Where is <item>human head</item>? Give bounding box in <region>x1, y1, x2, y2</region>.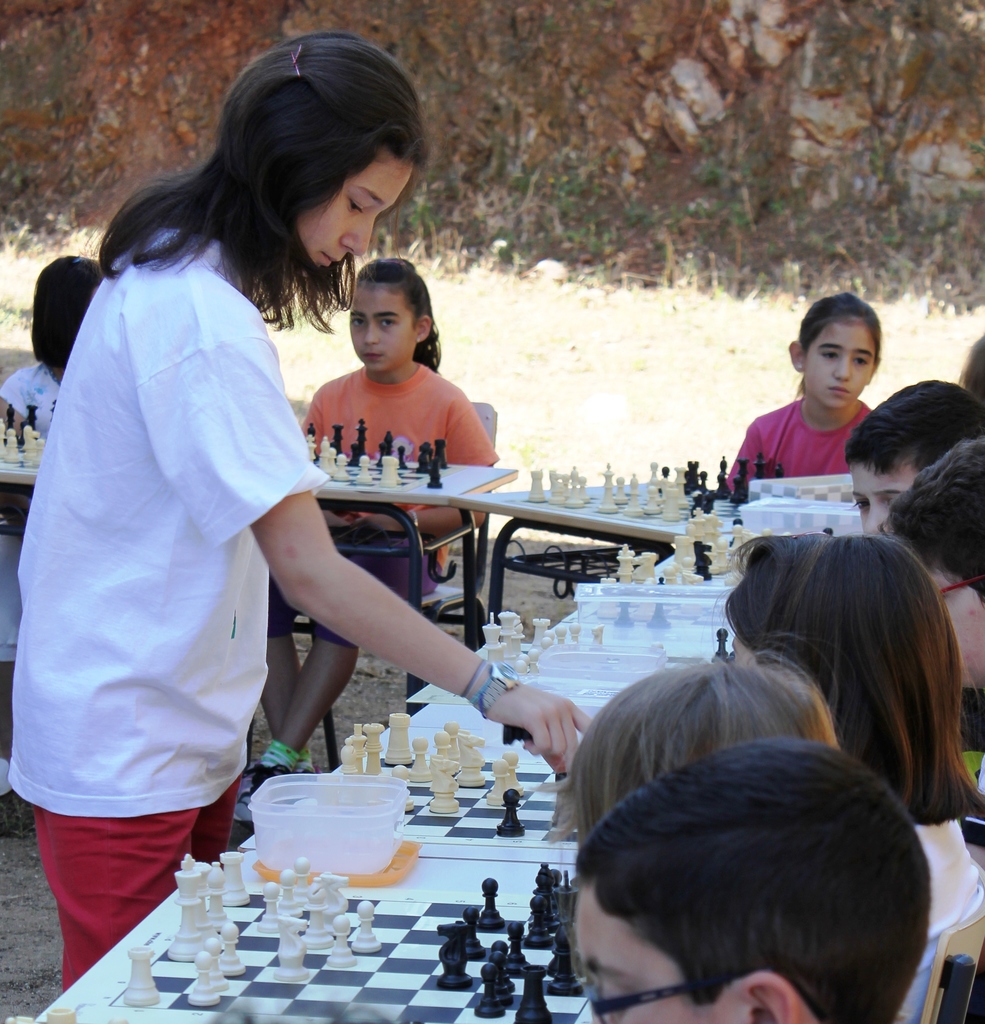
<region>851, 378, 984, 536</region>.
